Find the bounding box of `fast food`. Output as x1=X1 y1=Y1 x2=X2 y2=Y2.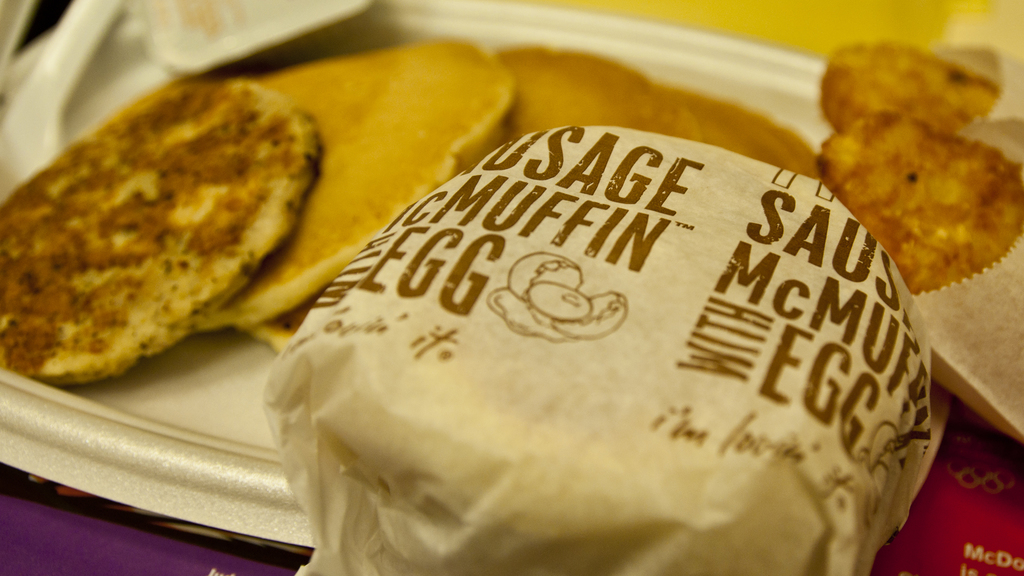
x1=0 y1=64 x2=323 y2=389.
